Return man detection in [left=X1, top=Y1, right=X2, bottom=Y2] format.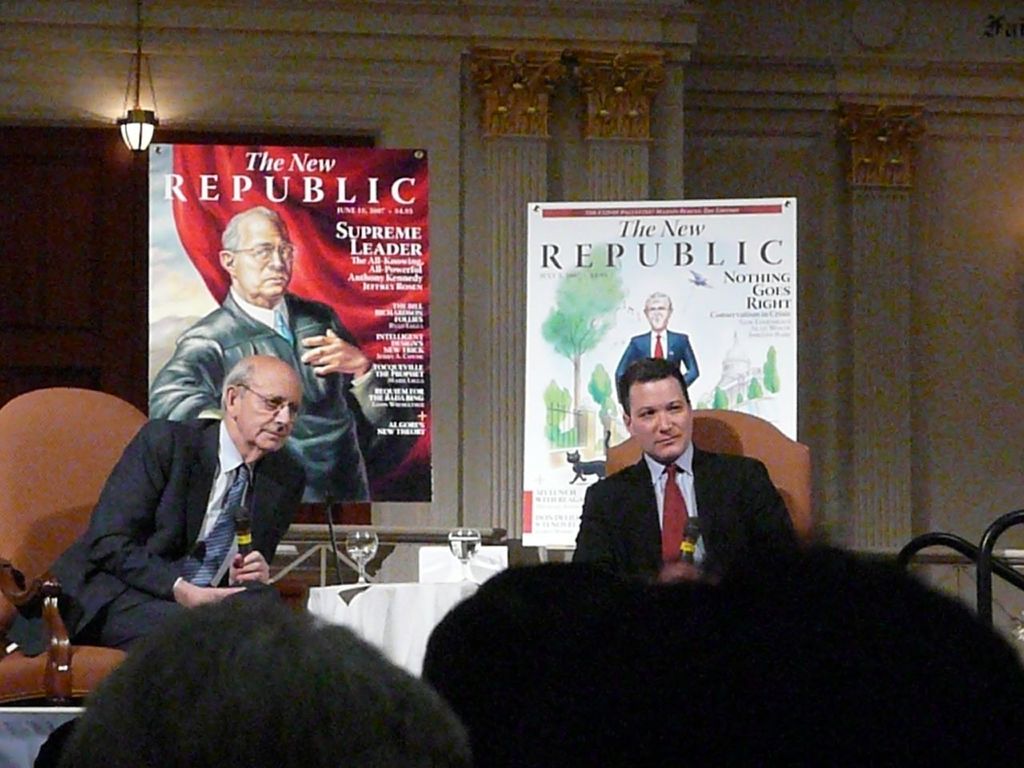
[left=609, top=294, right=699, bottom=394].
